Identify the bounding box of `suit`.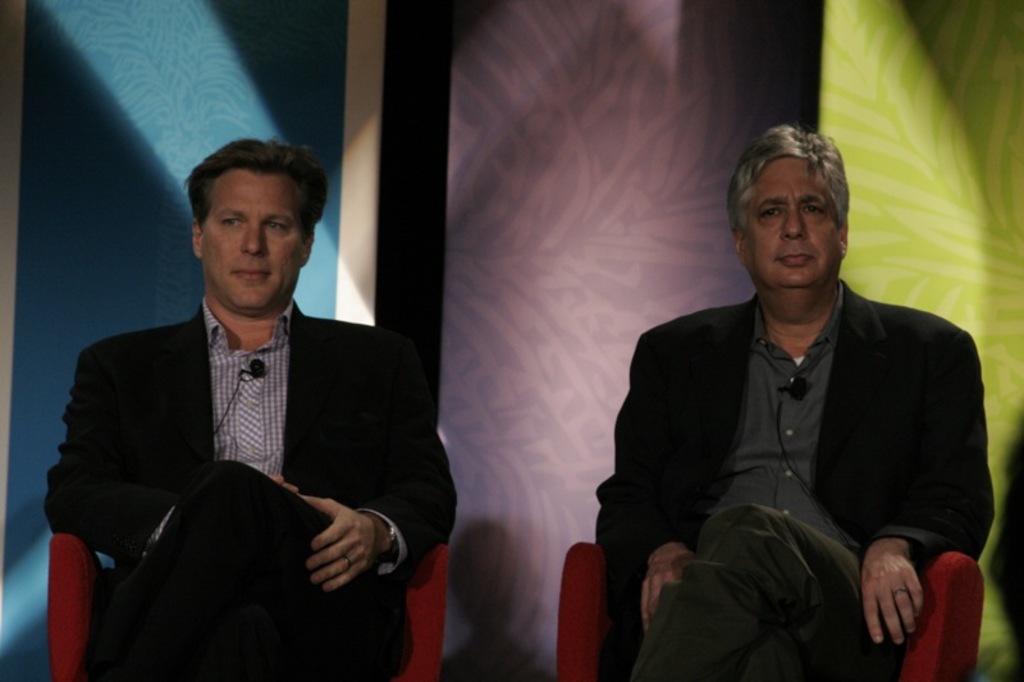
593,278,996,681.
